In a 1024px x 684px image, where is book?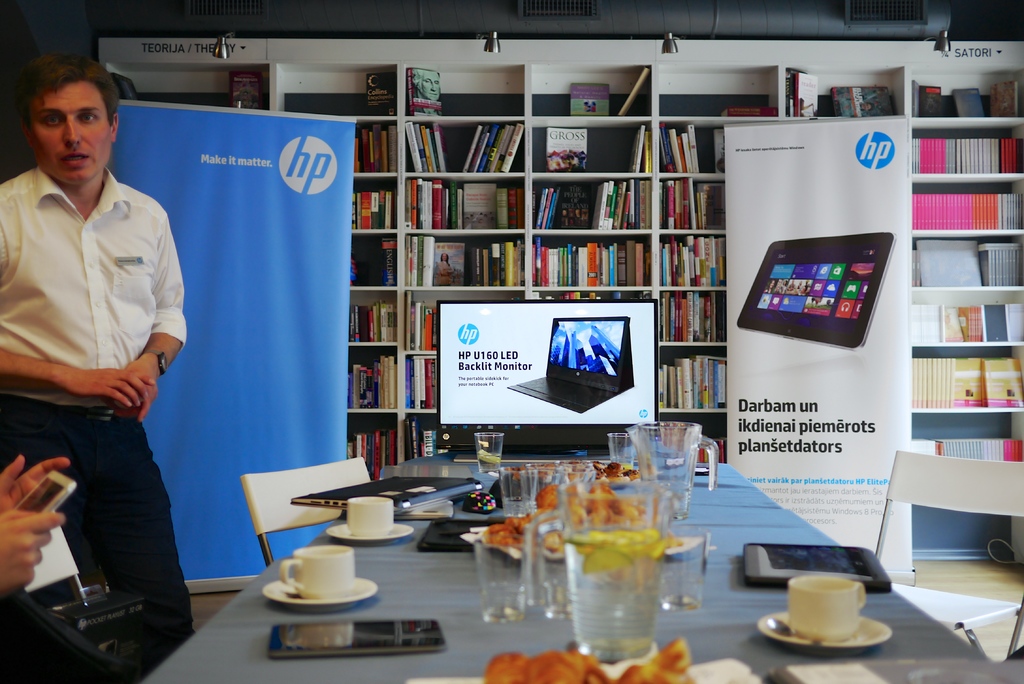
[710,124,722,174].
